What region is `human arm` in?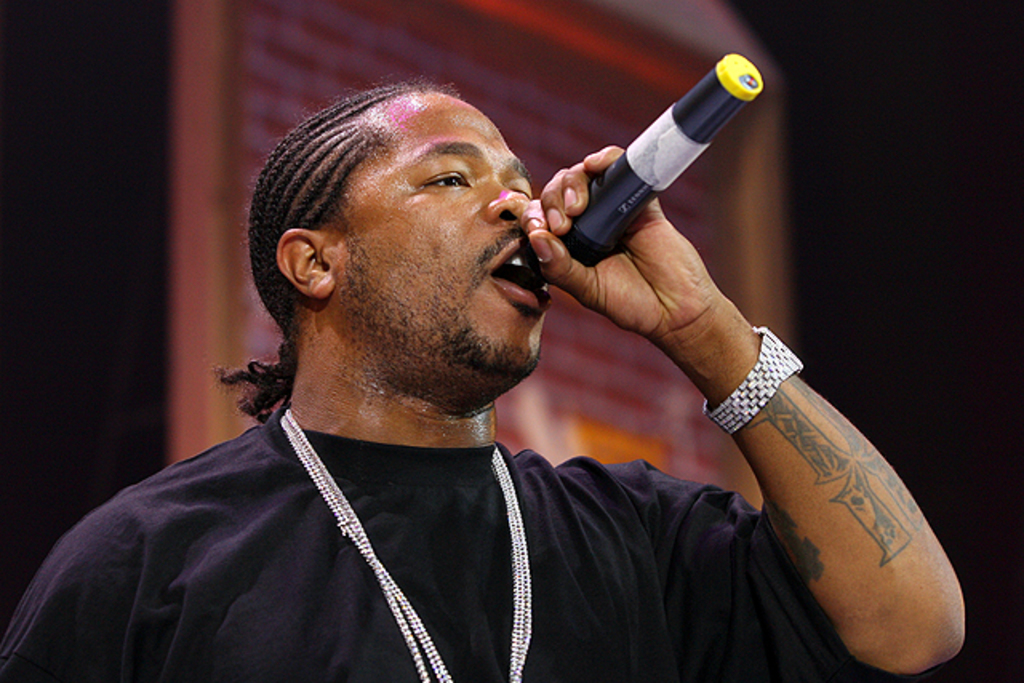
locate(557, 200, 918, 633).
